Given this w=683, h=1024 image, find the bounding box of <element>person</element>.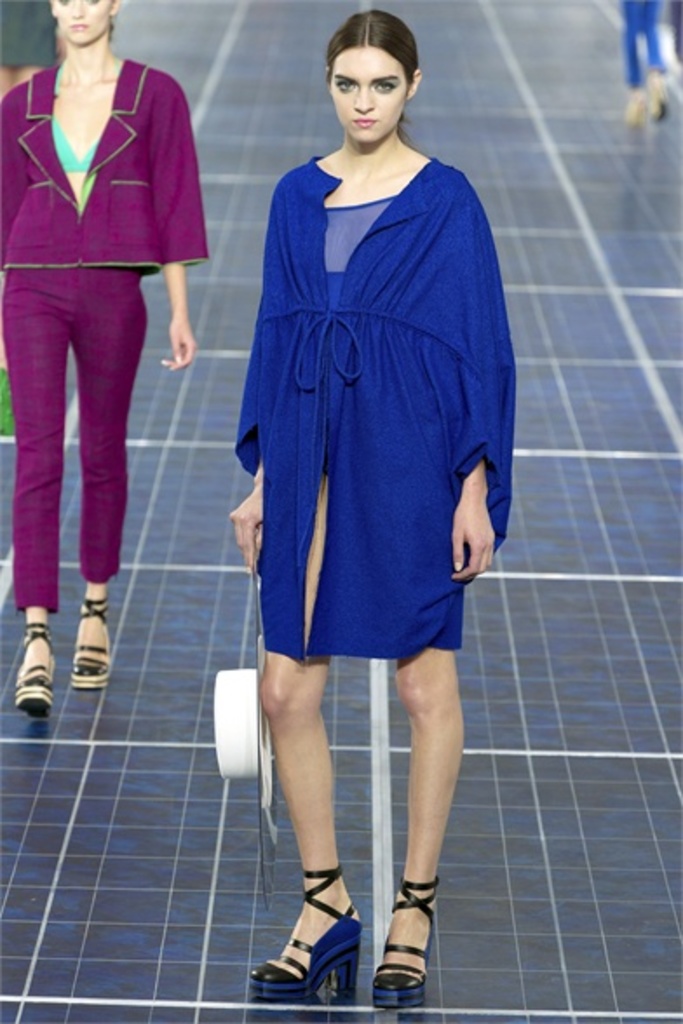
228,7,514,1007.
